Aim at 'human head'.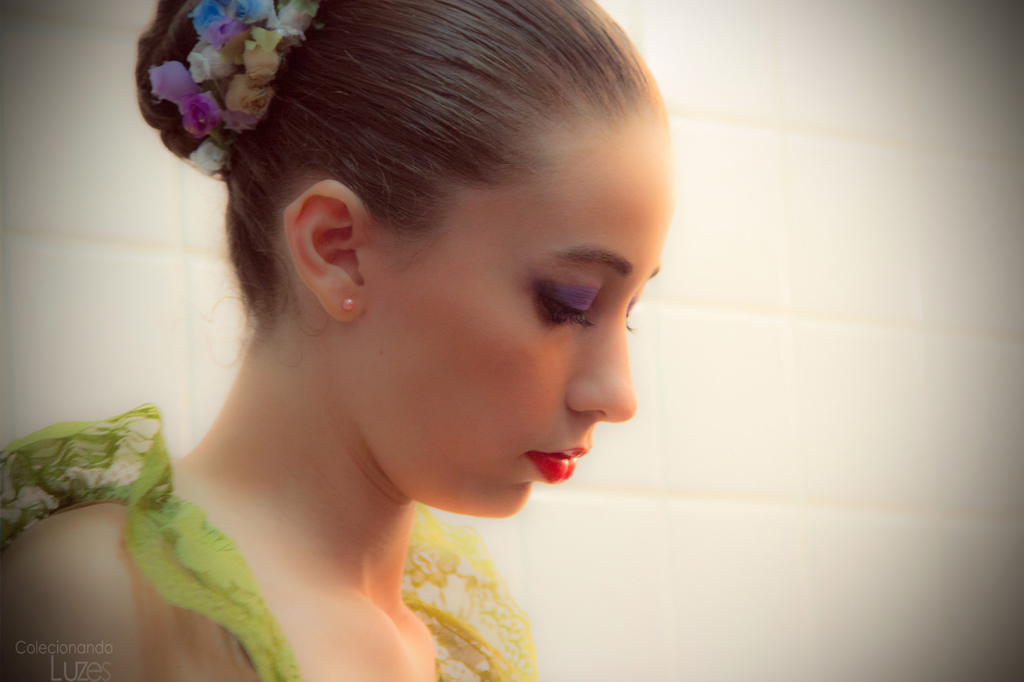
Aimed at locate(143, 0, 650, 511).
